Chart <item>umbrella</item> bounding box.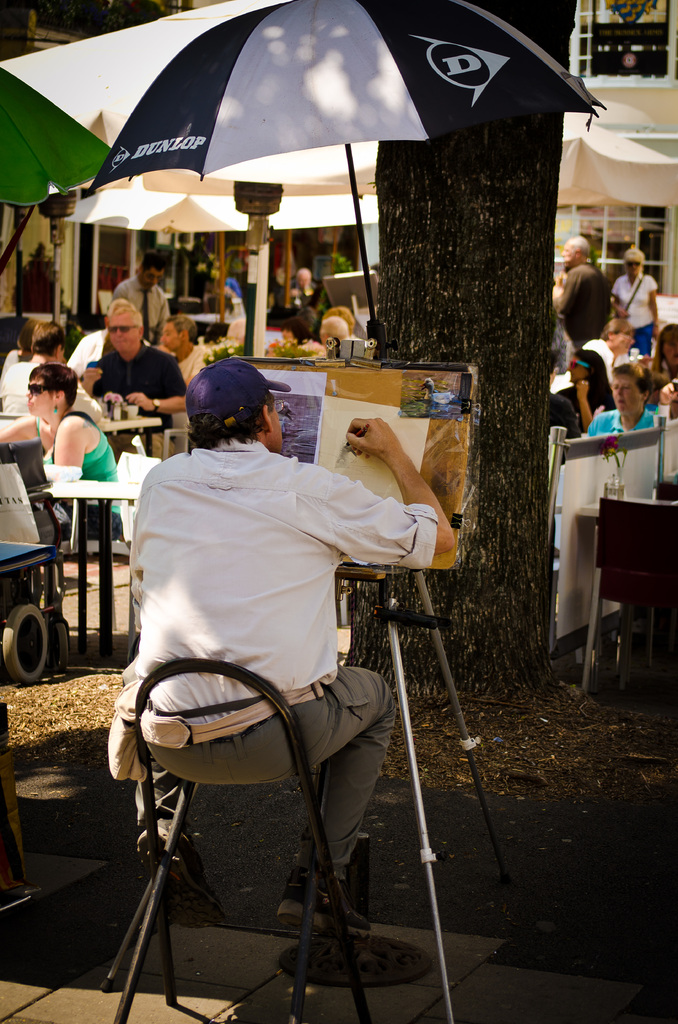
Charted: l=0, t=58, r=111, b=207.
